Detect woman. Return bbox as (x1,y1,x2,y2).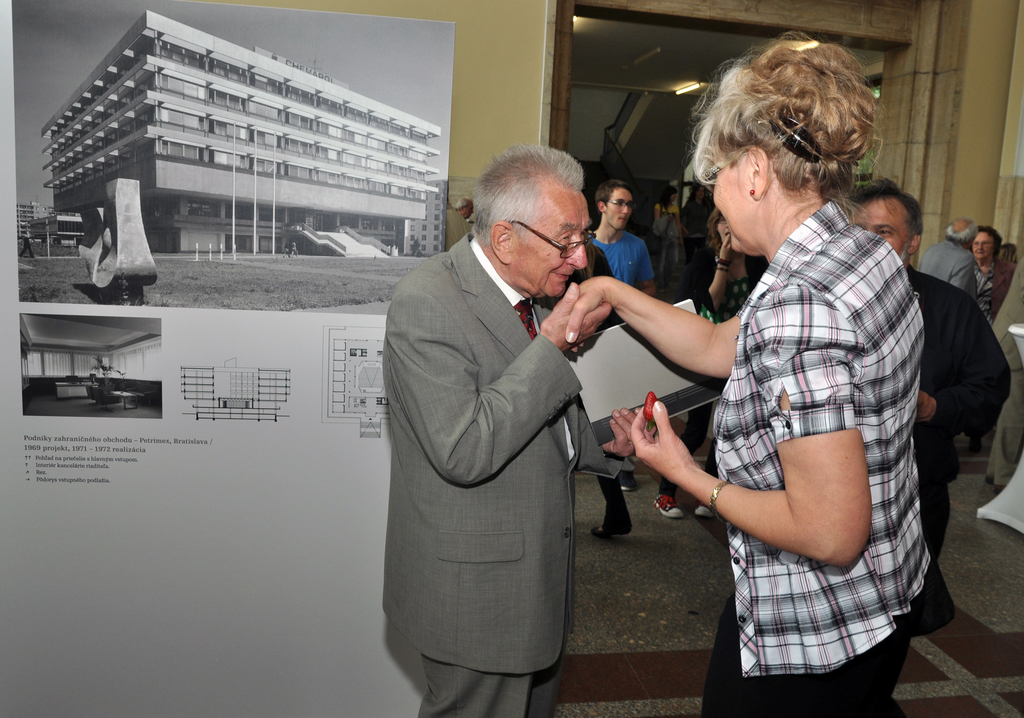
(679,178,714,275).
